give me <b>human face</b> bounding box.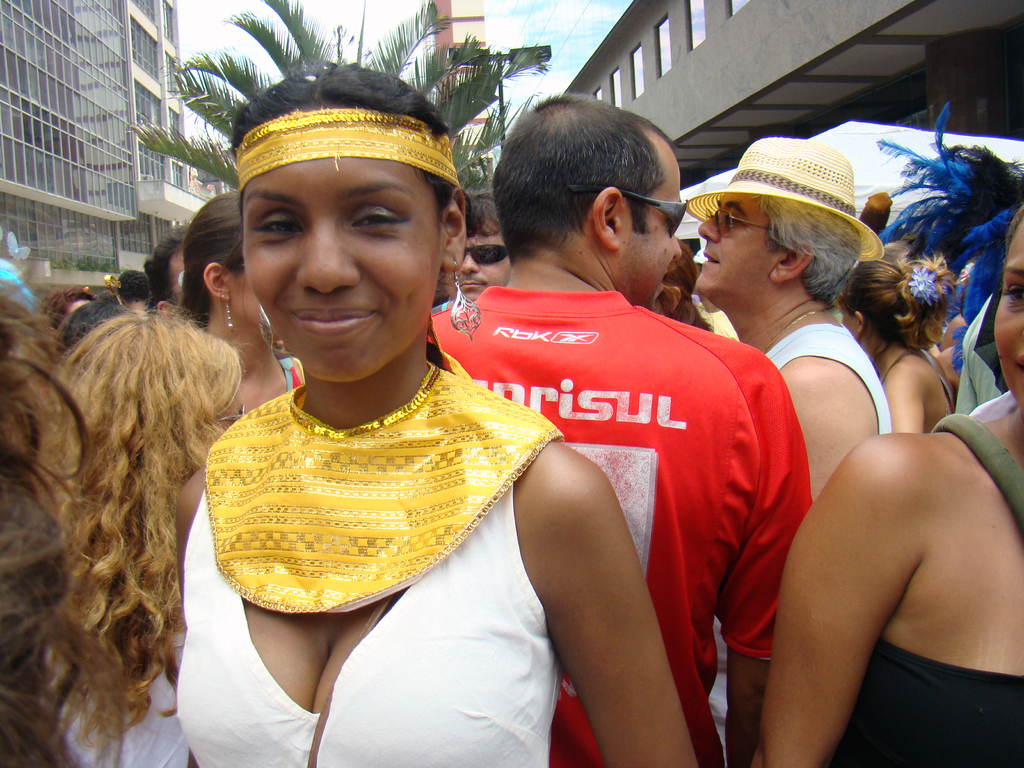
846/292/879/356.
